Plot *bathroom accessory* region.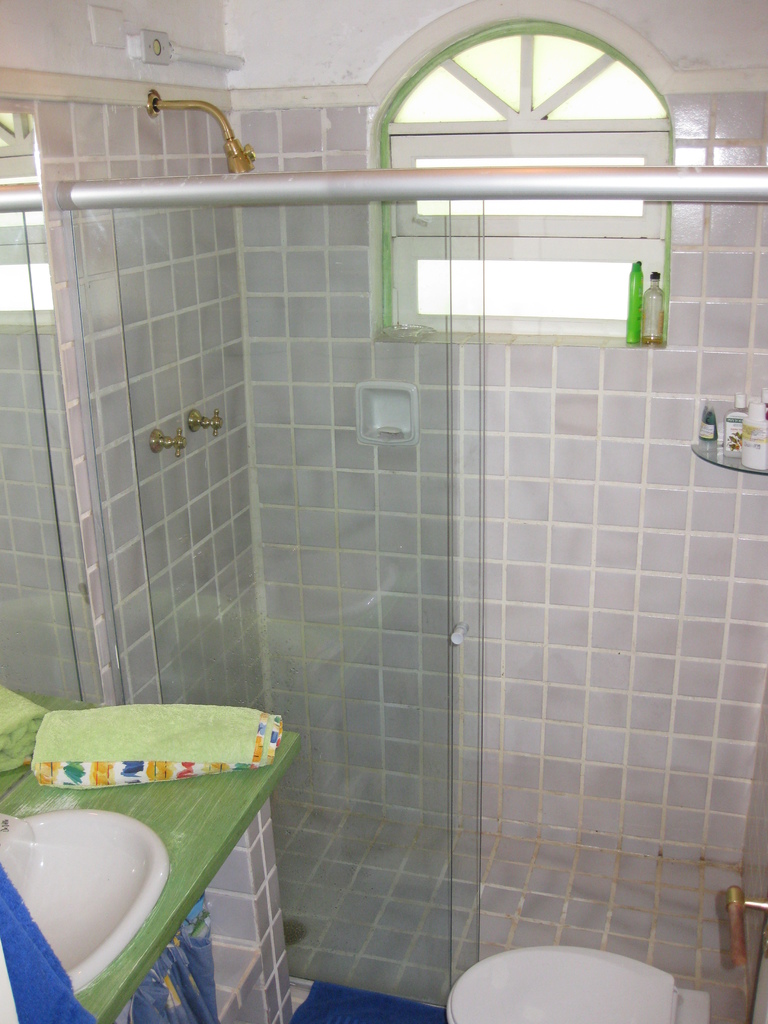
Plotted at rect(154, 430, 193, 458).
